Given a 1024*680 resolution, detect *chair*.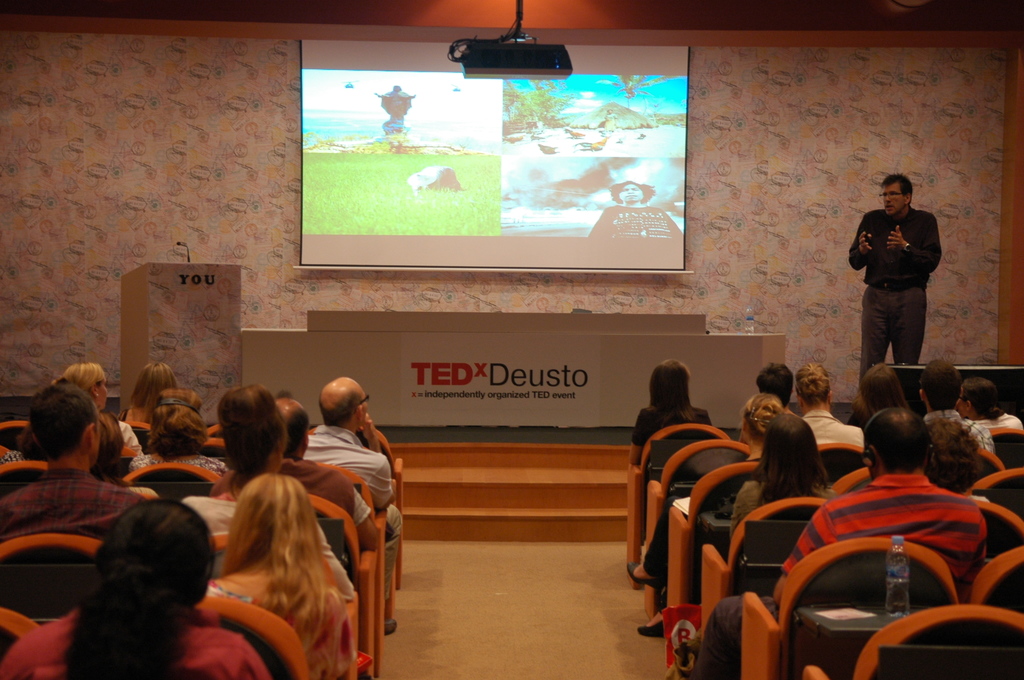
x1=316, y1=461, x2=397, y2=624.
